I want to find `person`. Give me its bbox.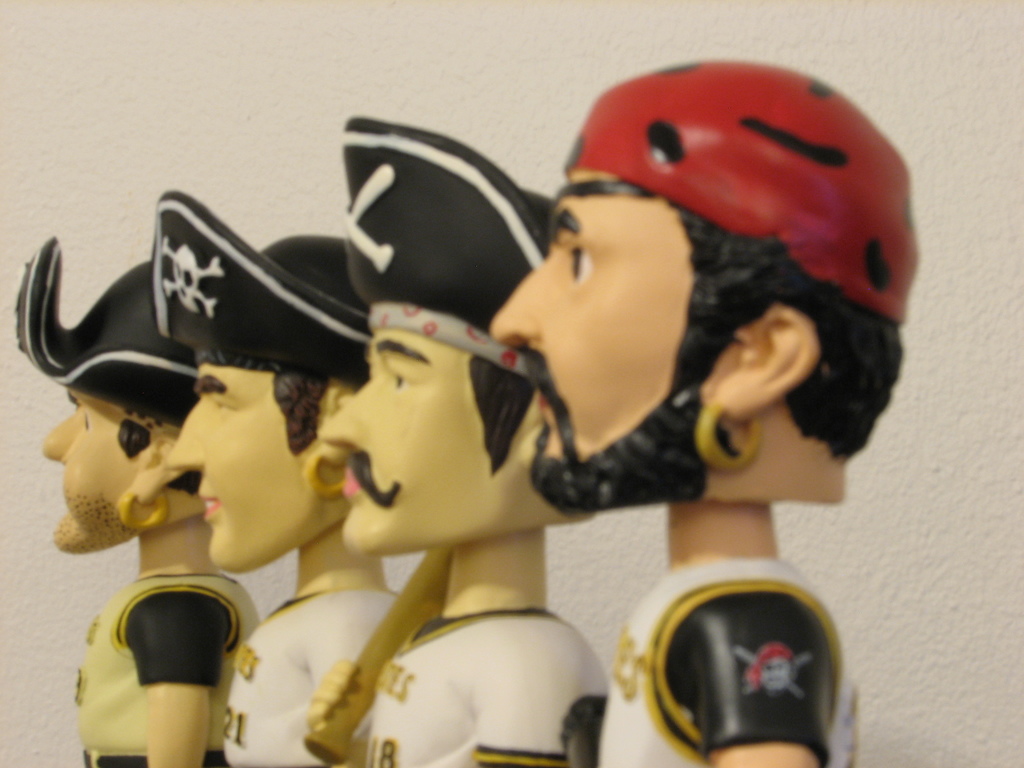
(493,59,918,767).
